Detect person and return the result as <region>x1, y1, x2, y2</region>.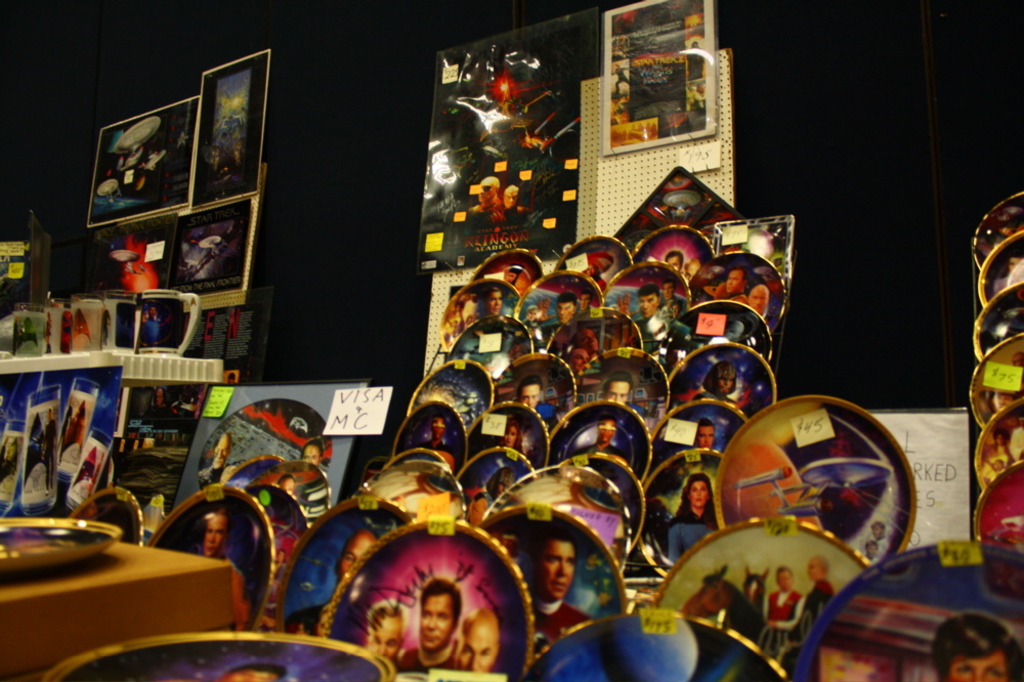
<region>506, 264, 517, 285</region>.
